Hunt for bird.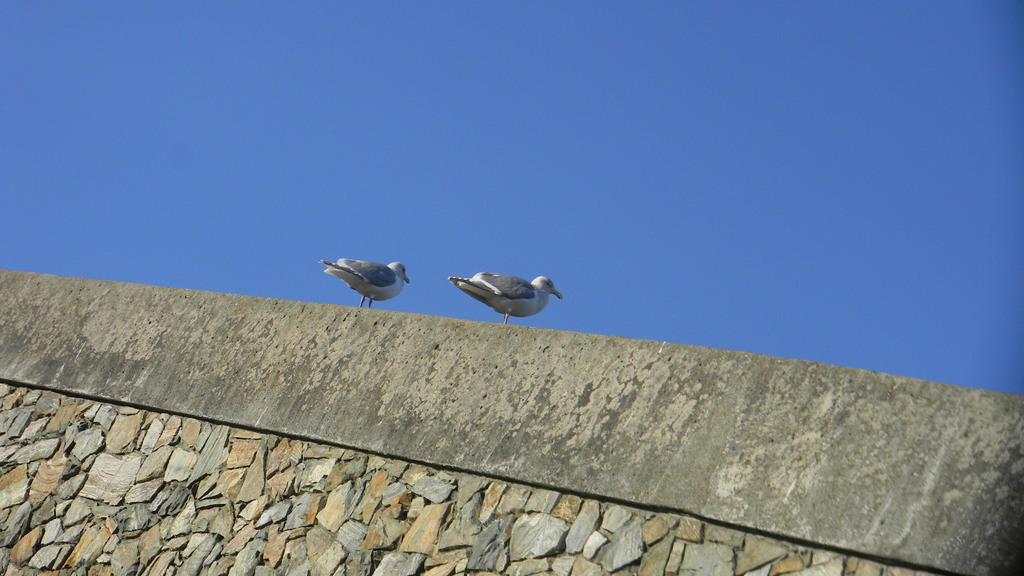
Hunted down at detection(317, 257, 414, 312).
